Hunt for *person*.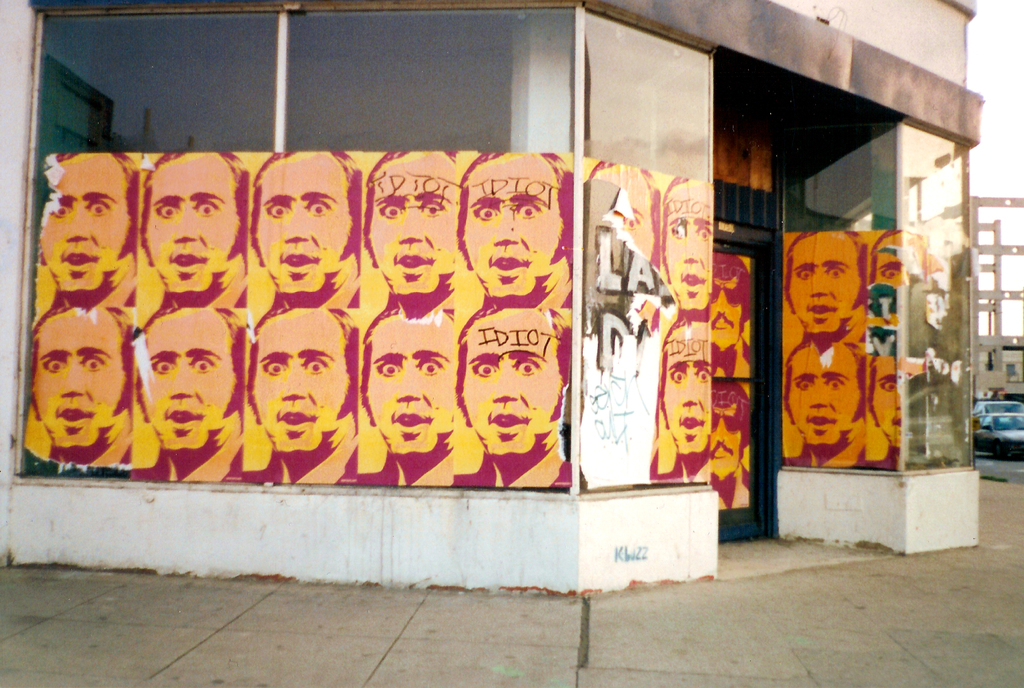
Hunted down at detection(709, 379, 752, 507).
